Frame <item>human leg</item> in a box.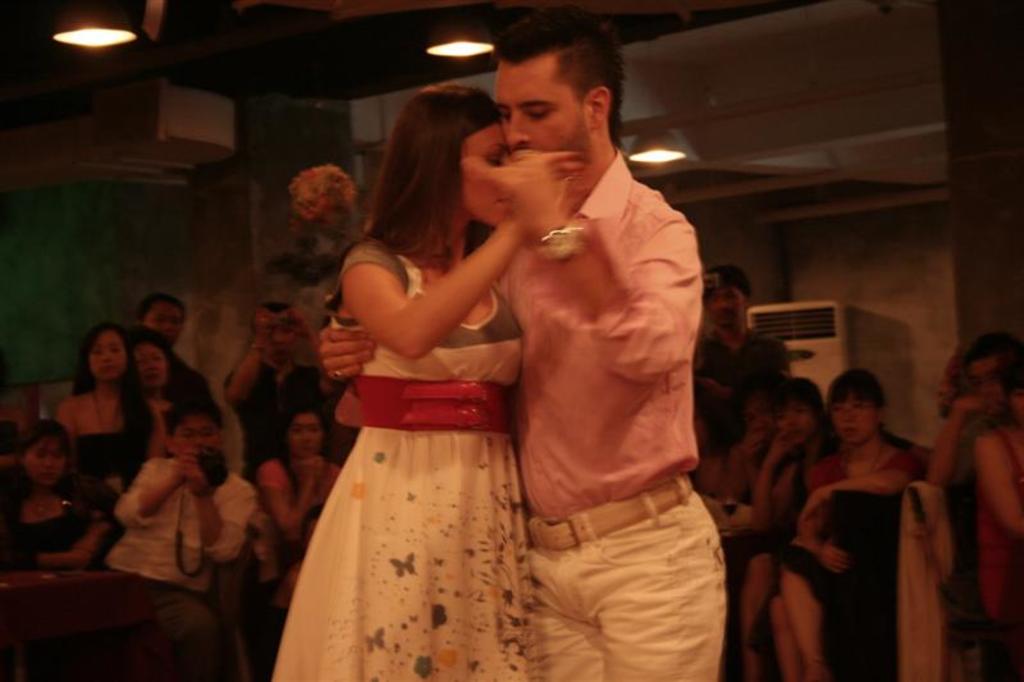
742,536,824,681.
